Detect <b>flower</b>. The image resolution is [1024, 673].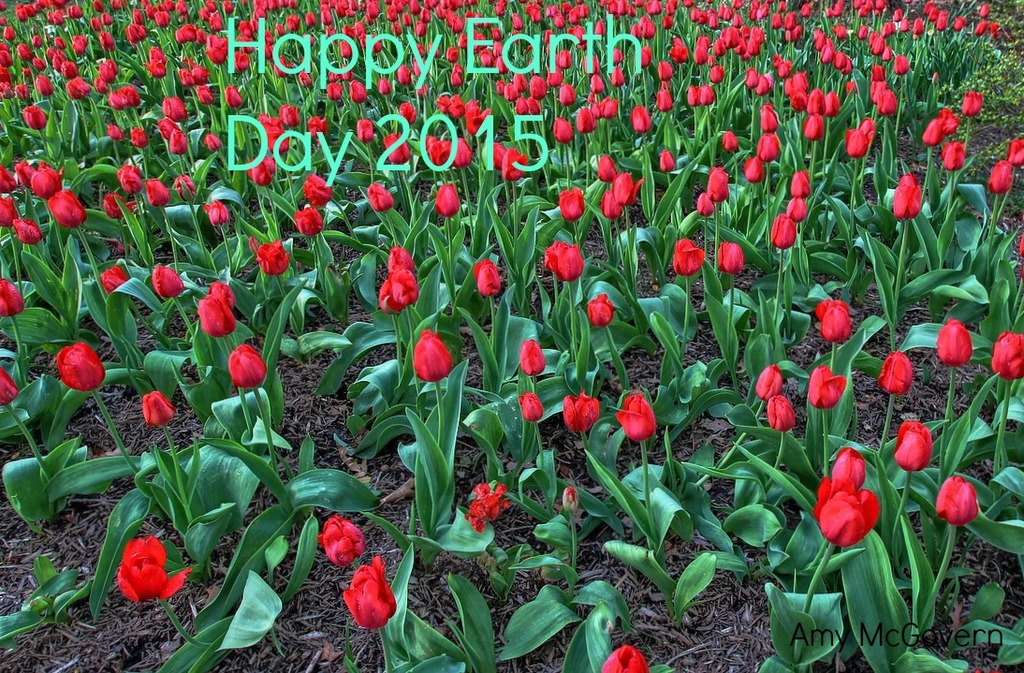
bbox=[717, 239, 746, 274].
